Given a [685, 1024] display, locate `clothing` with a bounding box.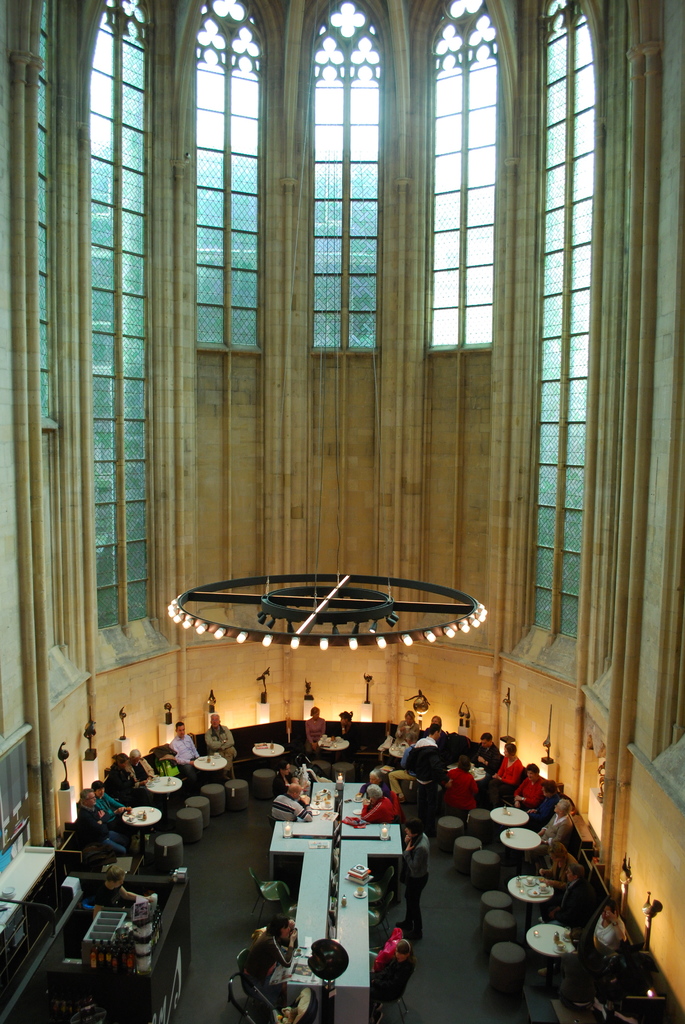
Located: bbox=[276, 772, 311, 824].
